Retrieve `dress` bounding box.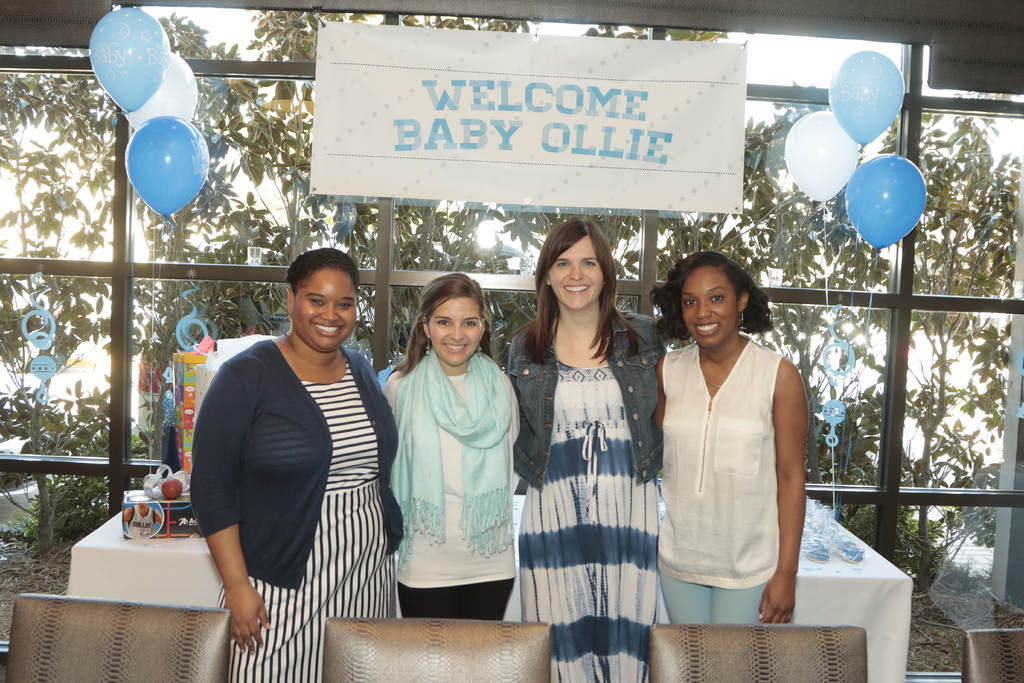
Bounding box: left=659, top=334, right=785, bottom=589.
